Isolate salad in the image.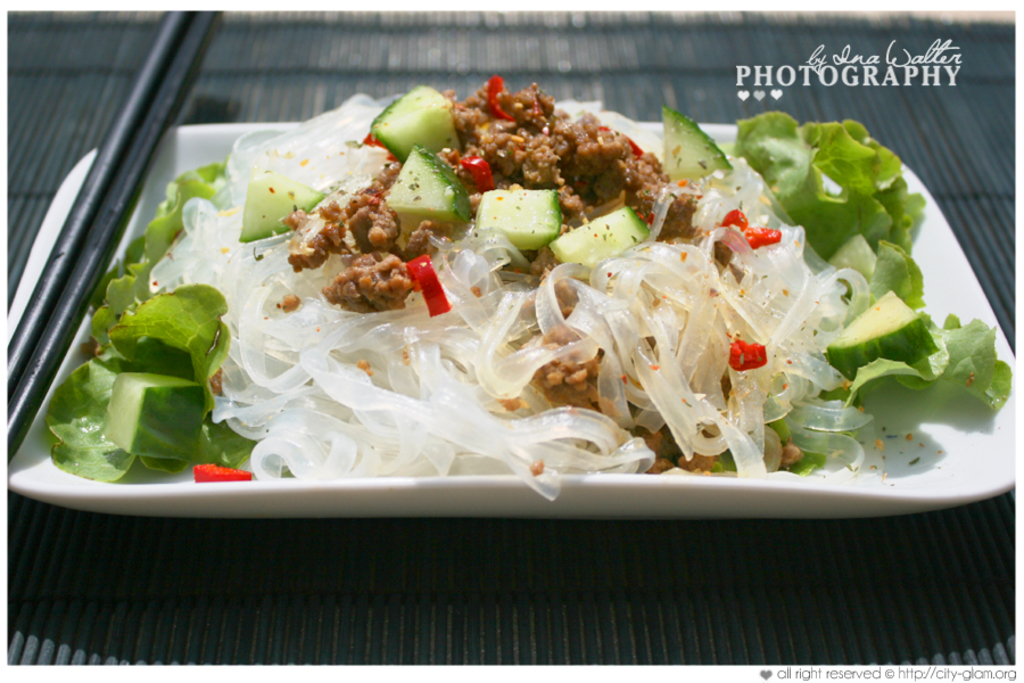
Isolated region: bbox=(42, 73, 1016, 484).
